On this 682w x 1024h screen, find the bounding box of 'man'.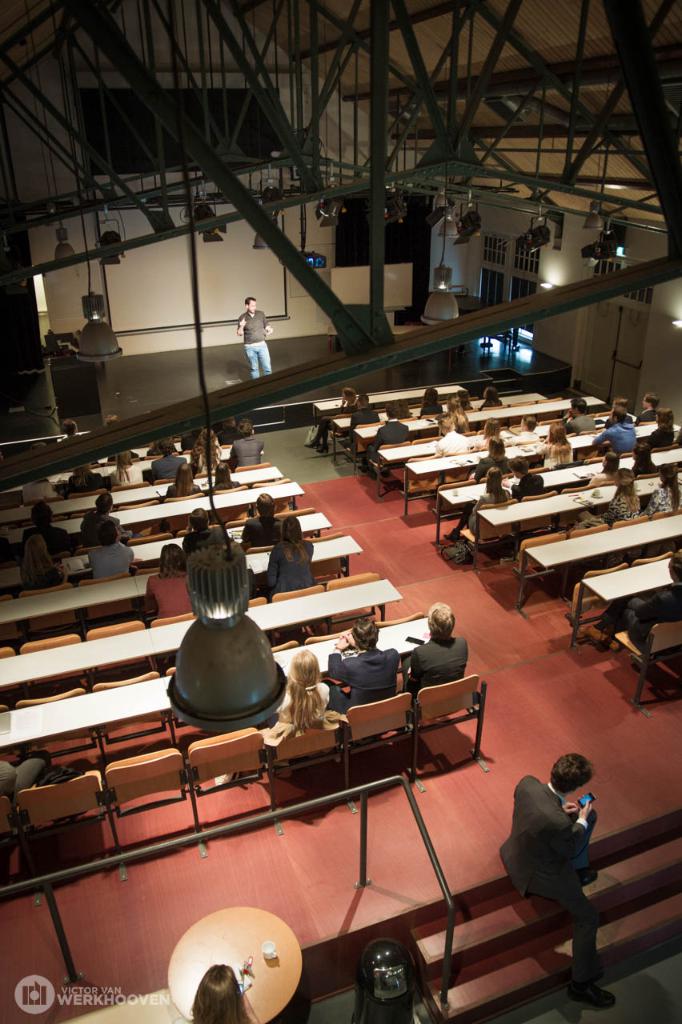
Bounding box: Rect(86, 522, 137, 575).
